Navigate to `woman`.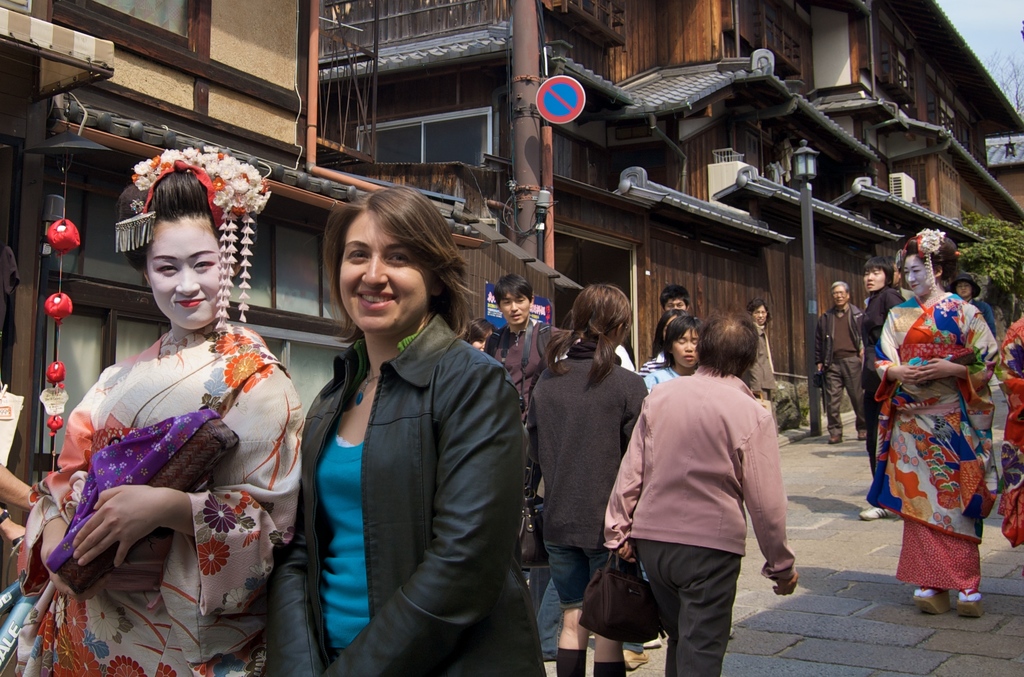
Navigation target: bbox=[36, 149, 305, 676].
